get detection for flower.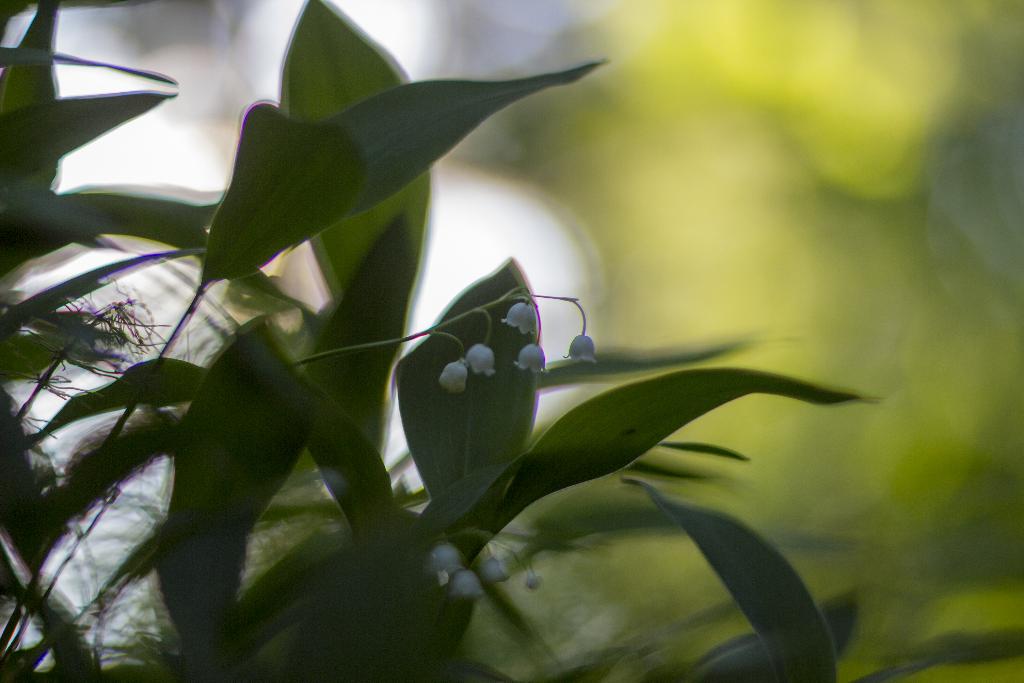
Detection: Rect(475, 546, 514, 588).
